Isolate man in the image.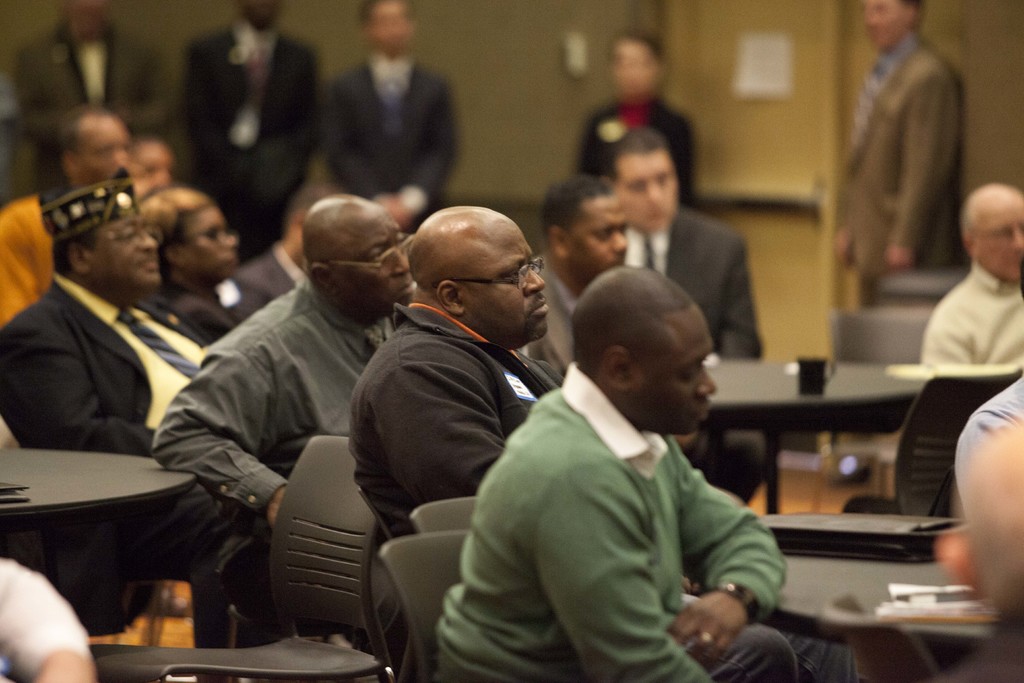
Isolated region: [153,190,413,639].
